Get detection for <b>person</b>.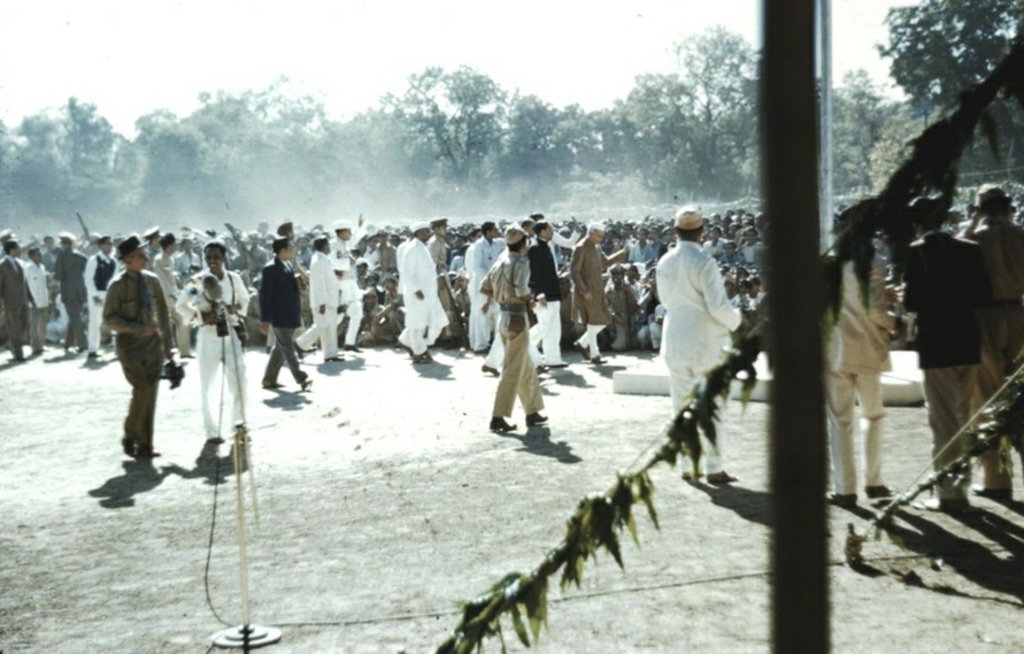
Detection: BBox(524, 217, 565, 369).
